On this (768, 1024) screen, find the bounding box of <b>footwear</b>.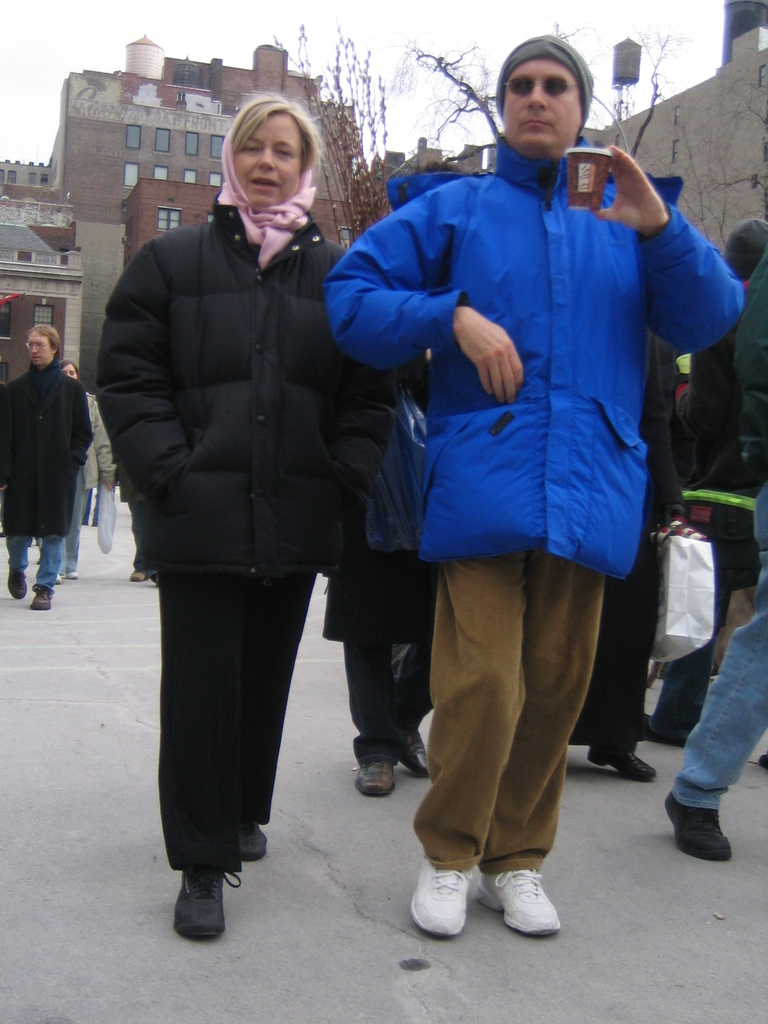
Bounding box: 361,760,396,792.
